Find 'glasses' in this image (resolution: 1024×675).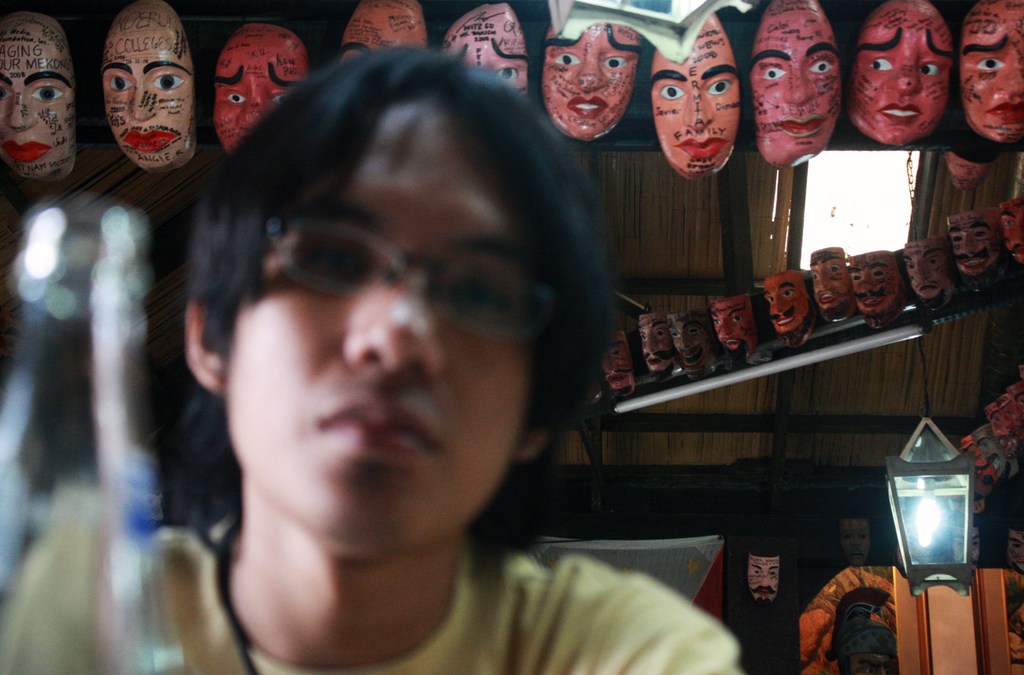
256, 203, 554, 338.
